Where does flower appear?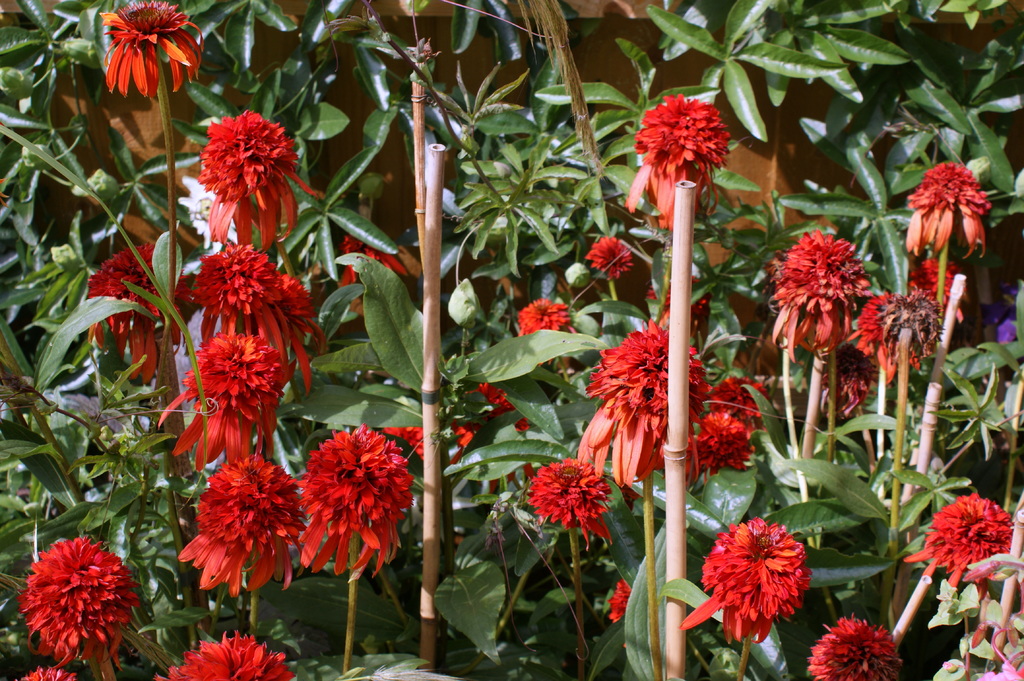
Appears at 10 538 141 676.
